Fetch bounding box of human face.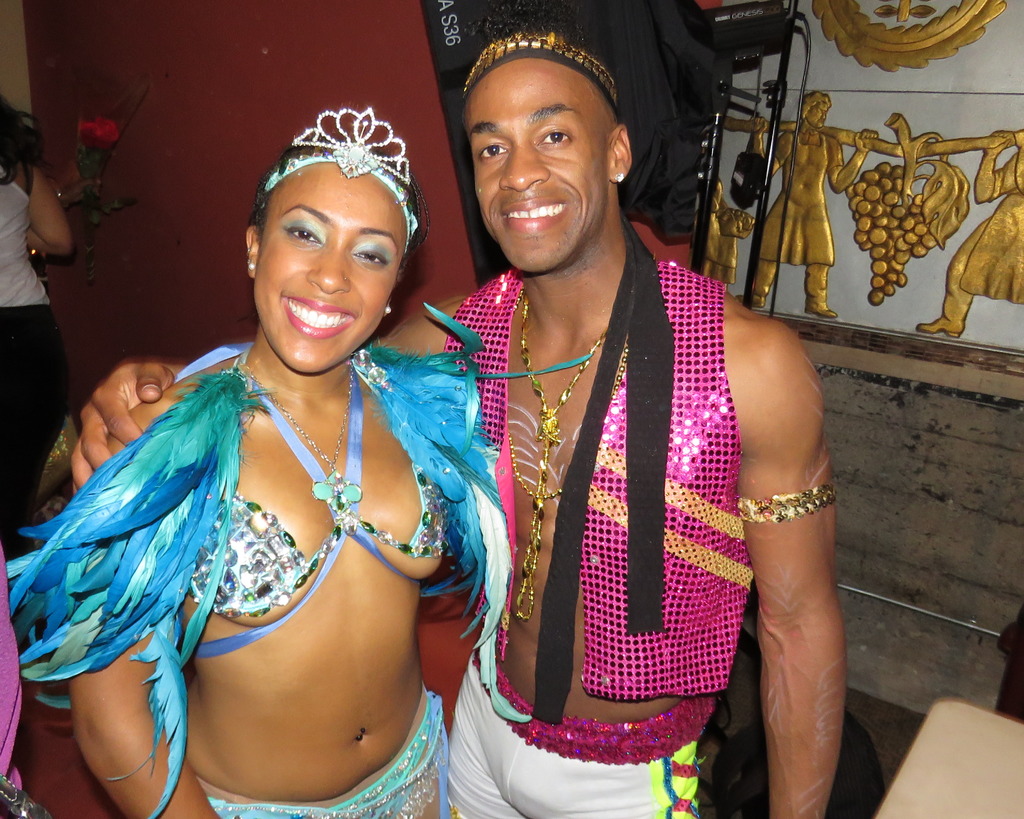
Bbox: select_region(257, 169, 412, 373).
